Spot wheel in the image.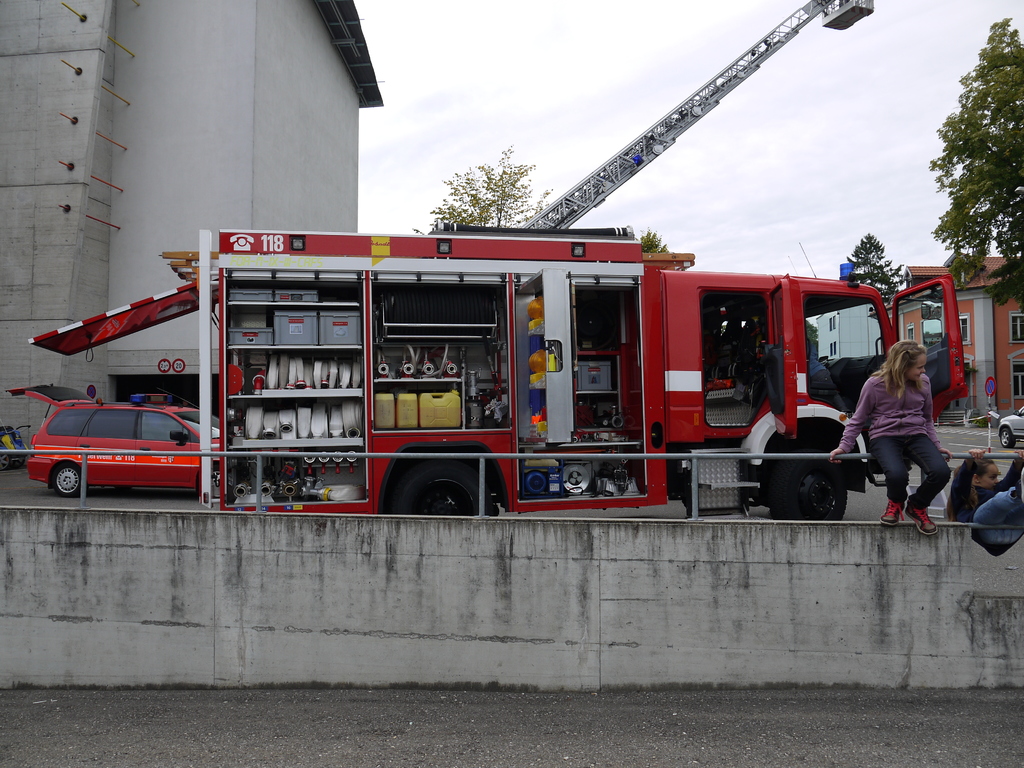
wheel found at left=1000, top=429, right=1016, bottom=448.
